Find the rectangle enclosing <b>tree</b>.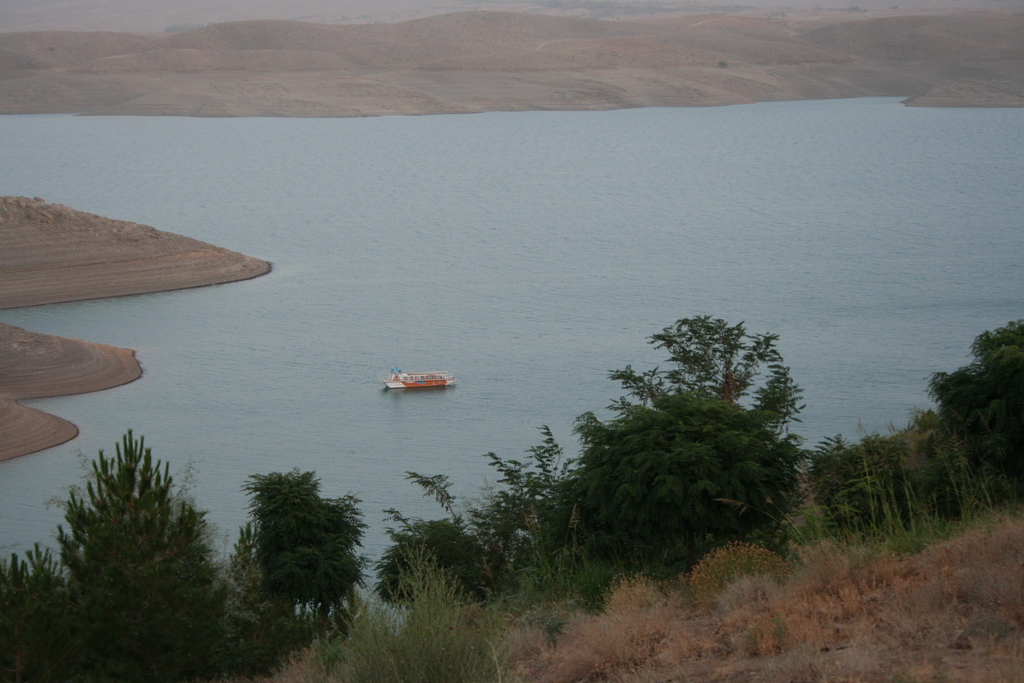
box(0, 433, 289, 682).
